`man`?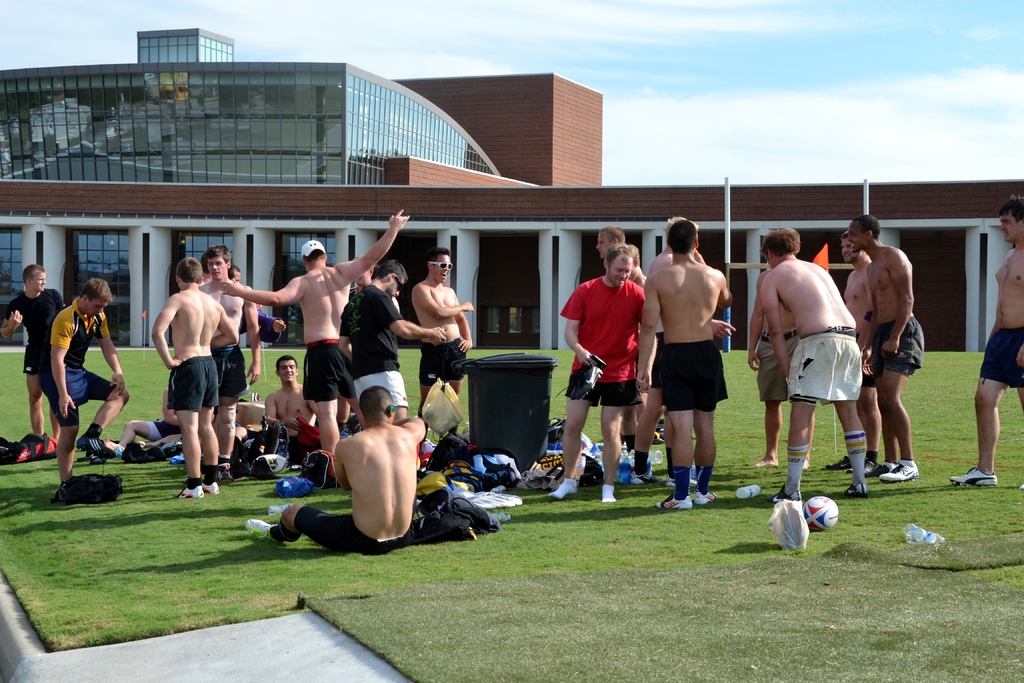
(263, 358, 317, 440)
